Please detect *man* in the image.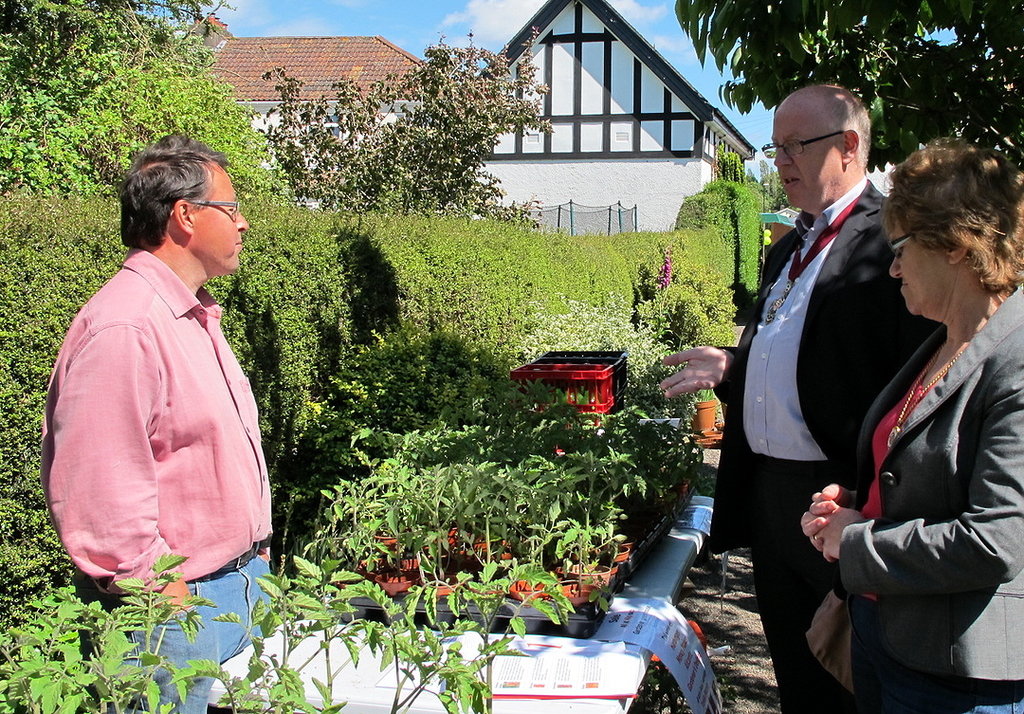
<box>40,132,270,713</box>.
